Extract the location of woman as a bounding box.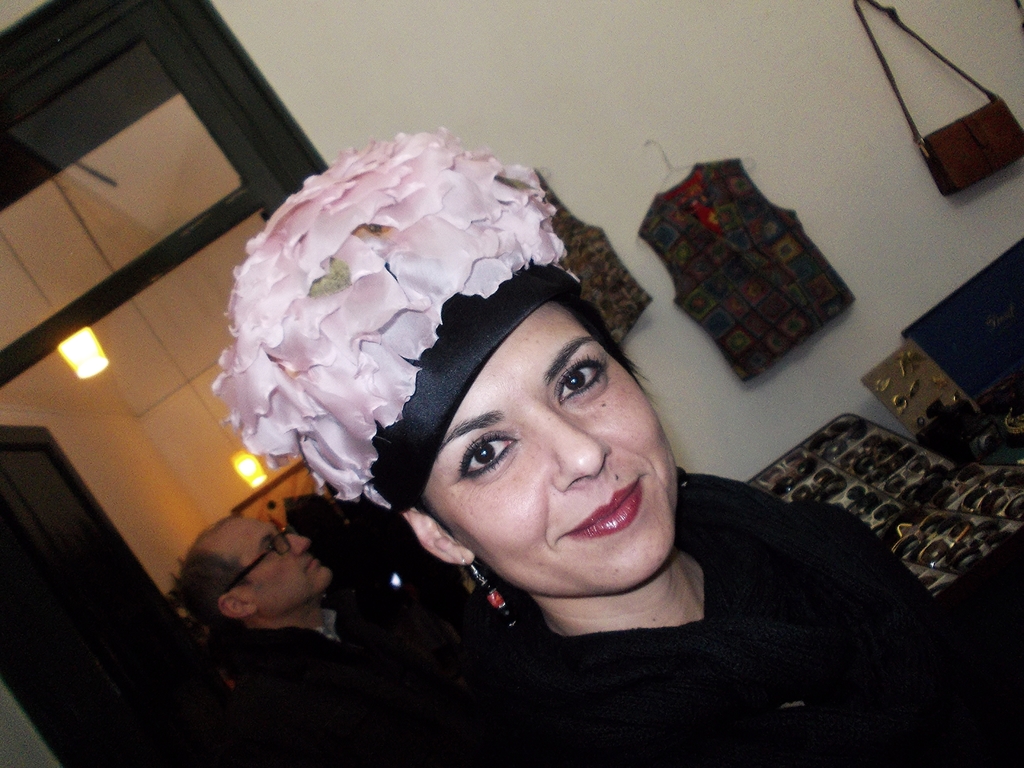
x1=211 y1=137 x2=991 y2=767.
